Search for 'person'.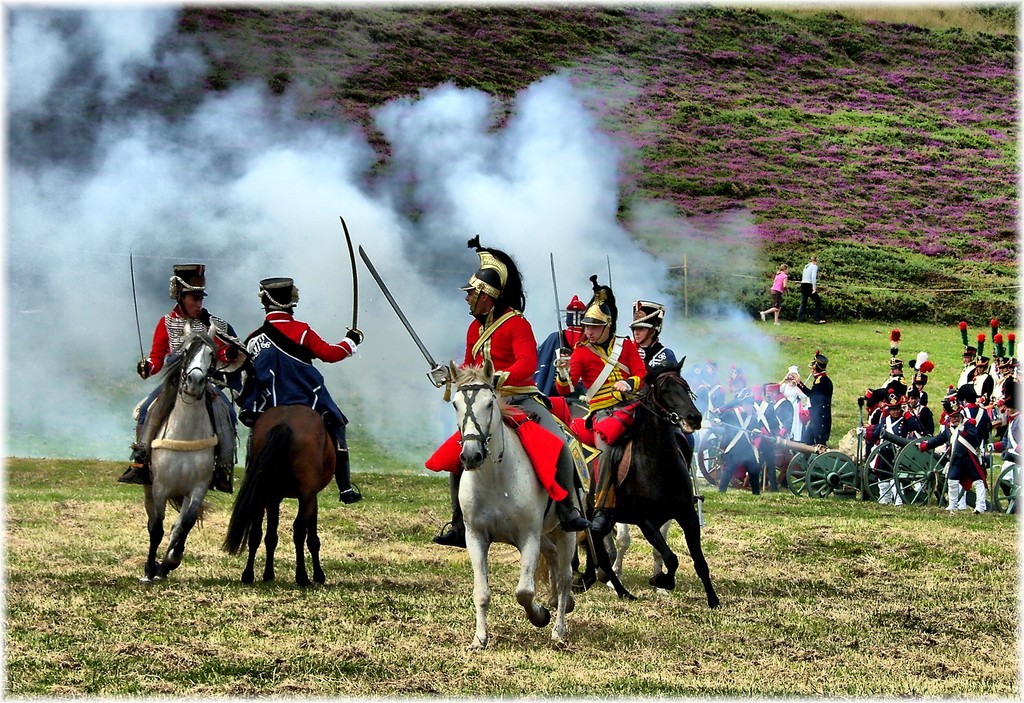
Found at bbox=(223, 264, 374, 507).
